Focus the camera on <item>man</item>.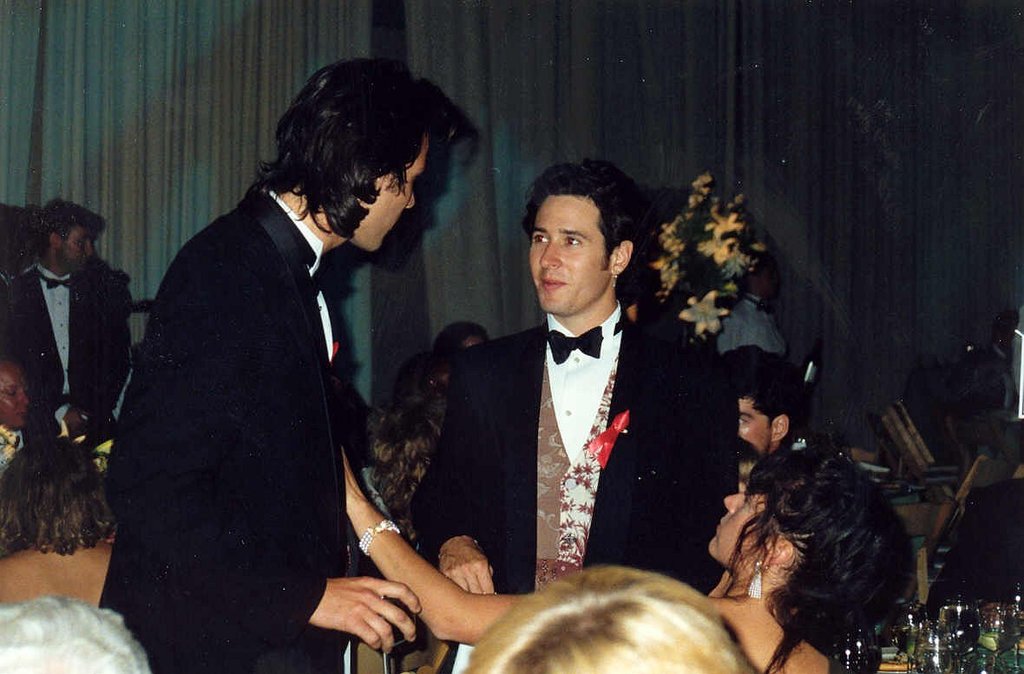
Focus region: (410,191,679,635).
